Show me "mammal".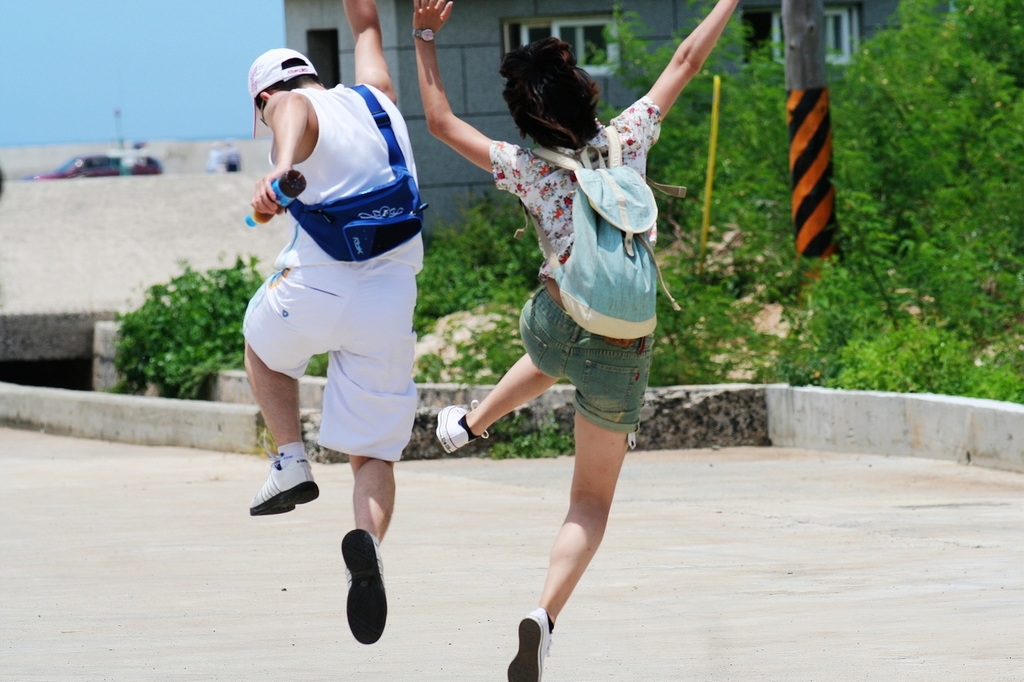
"mammal" is here: box(411, 0, 741, 681).
